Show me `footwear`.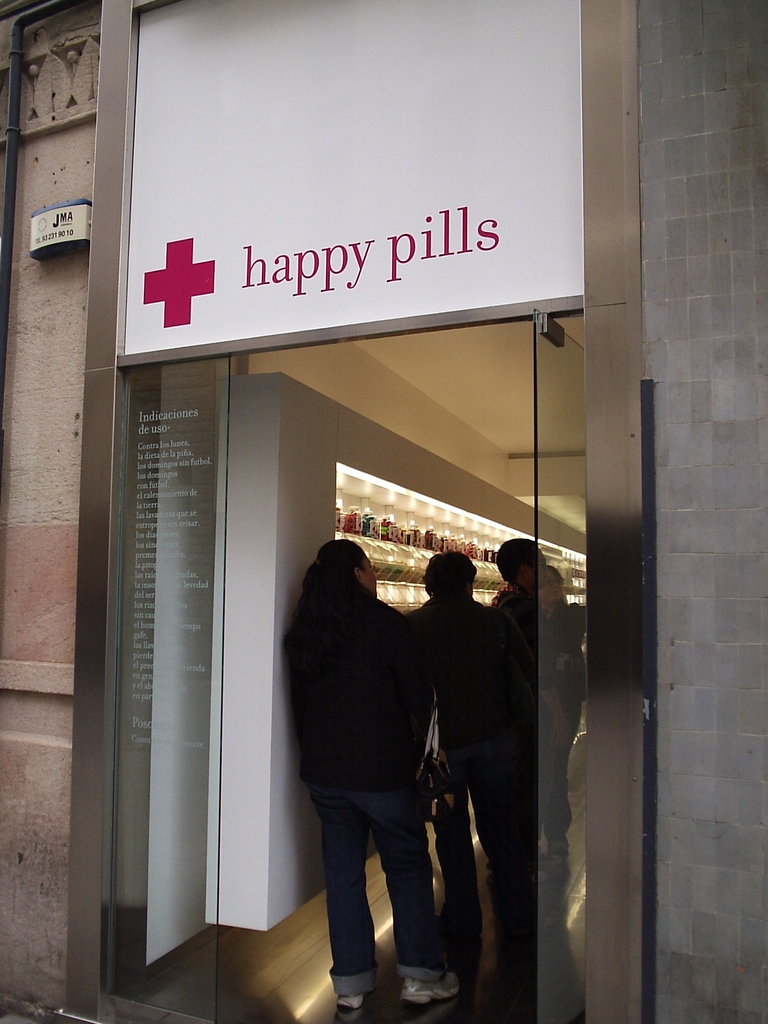
`footwear` is here: 332:989:374:1013.
